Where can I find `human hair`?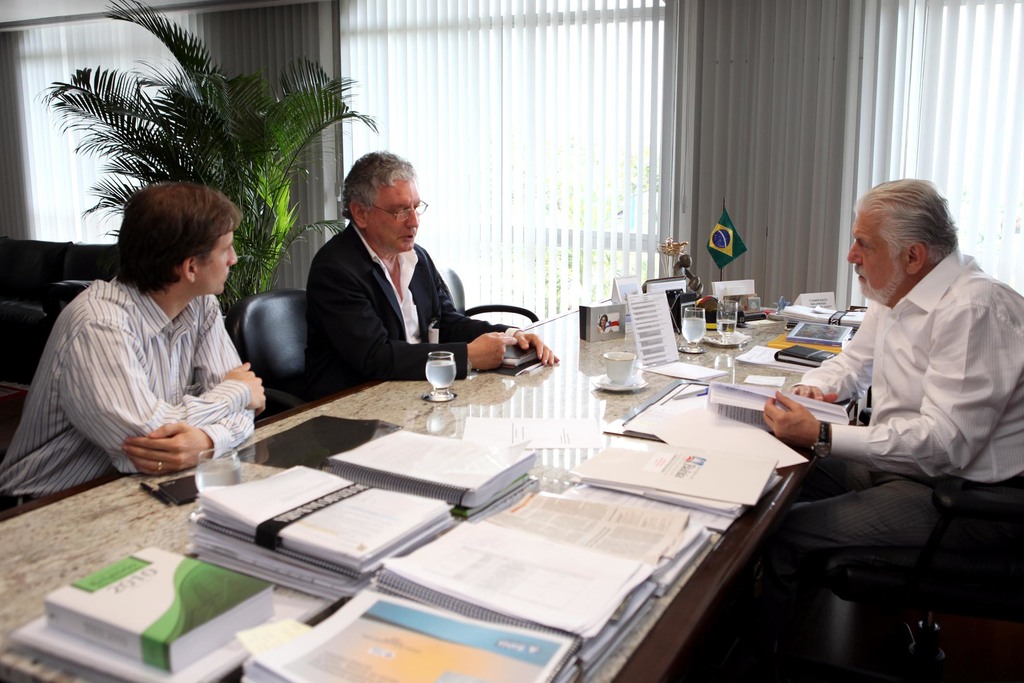
You can find it at 111, 168, 234, 316.
